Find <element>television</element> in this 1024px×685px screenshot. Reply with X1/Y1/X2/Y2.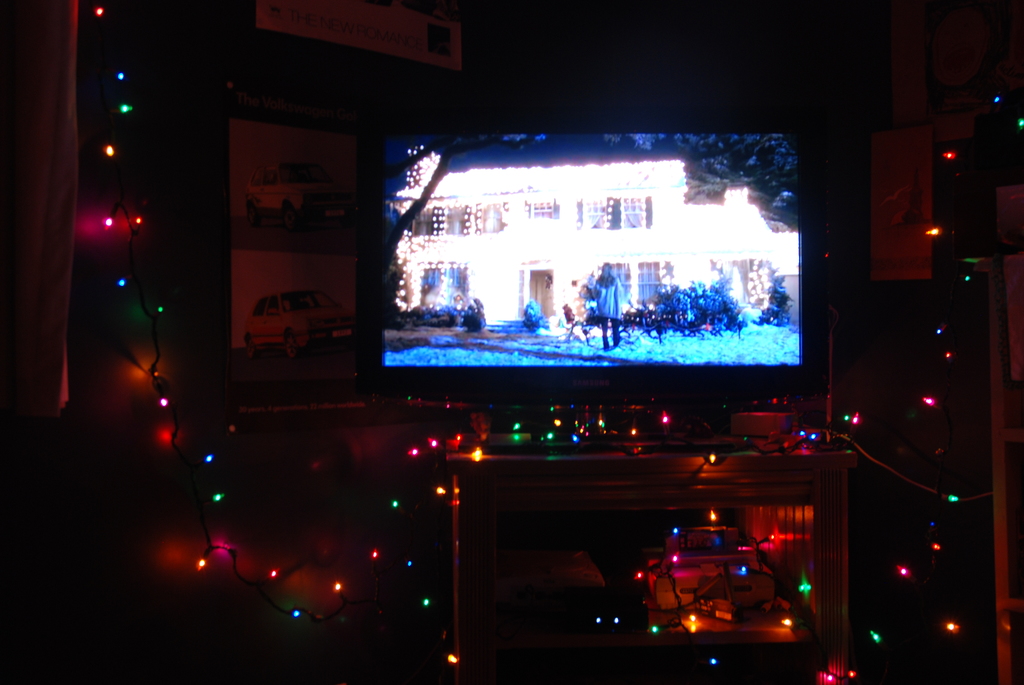
356/109/830/450.
